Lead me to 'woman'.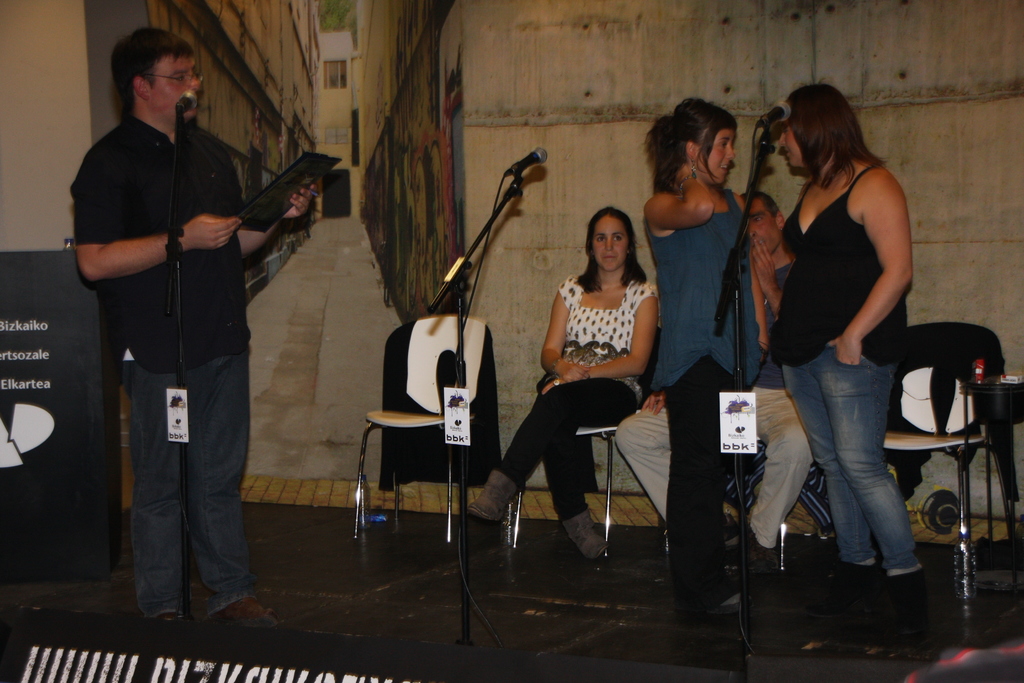
Lead to {"x1": 470, "y1": 208, "x2": 662, "y2": 562}.
